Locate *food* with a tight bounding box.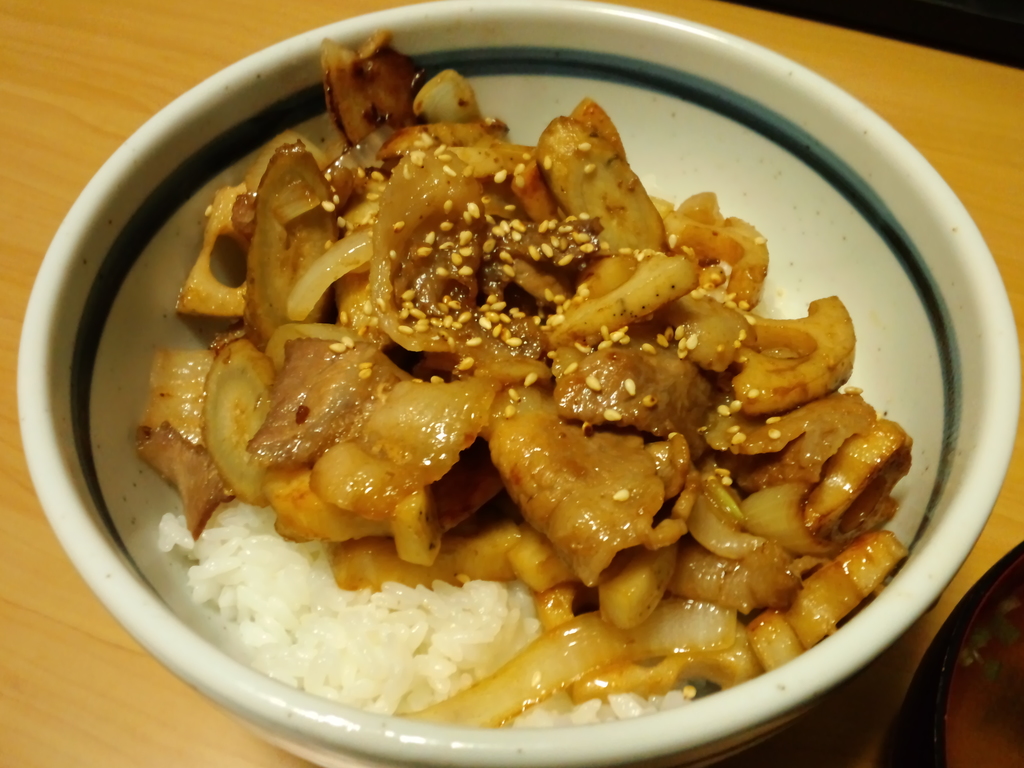
119/64/927/741.
